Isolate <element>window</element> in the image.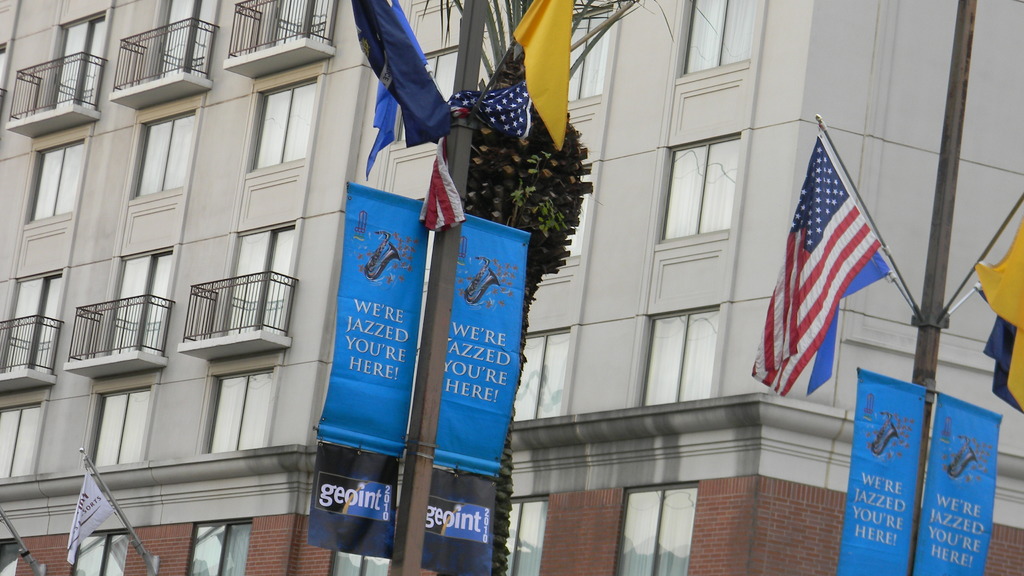
Isolated region: <bbox>253, 76, 315, 167</bbox>.
